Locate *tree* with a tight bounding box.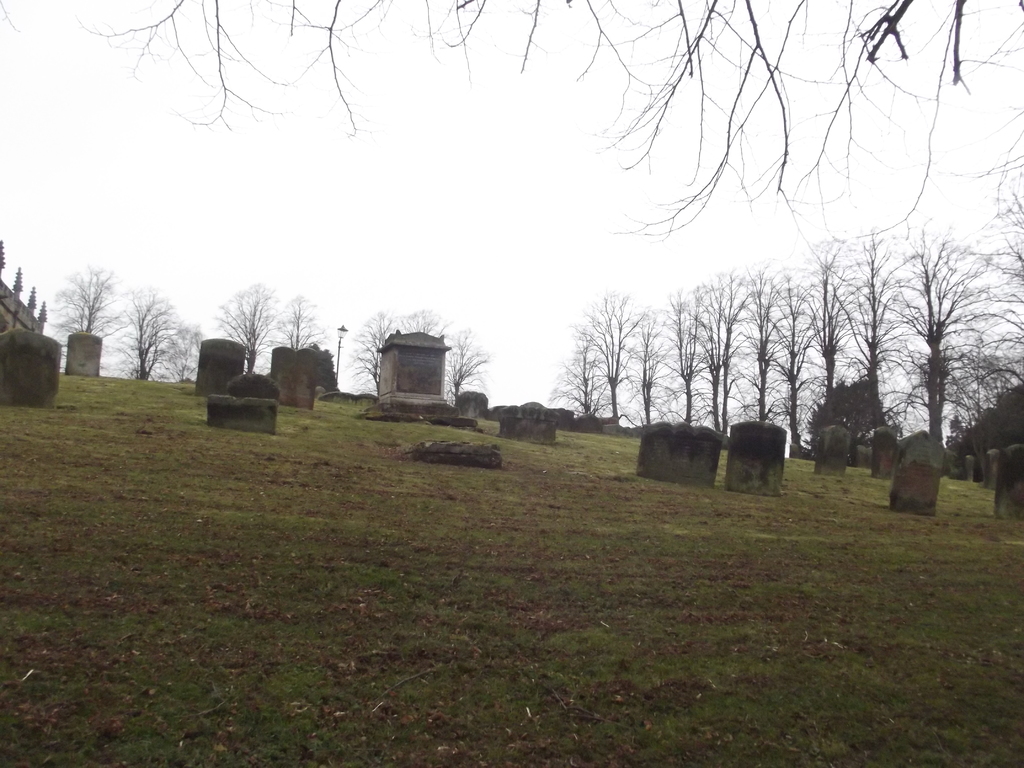
bbox=(762, 257, 824, 431).
